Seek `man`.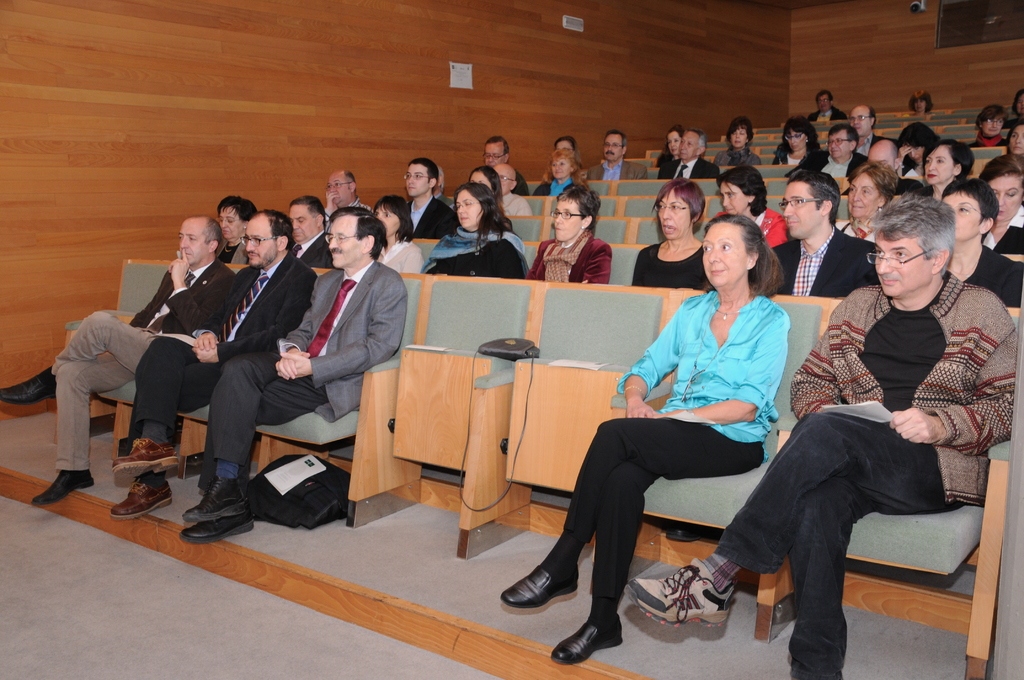
<region>795, 124, 867, 174</region>.
